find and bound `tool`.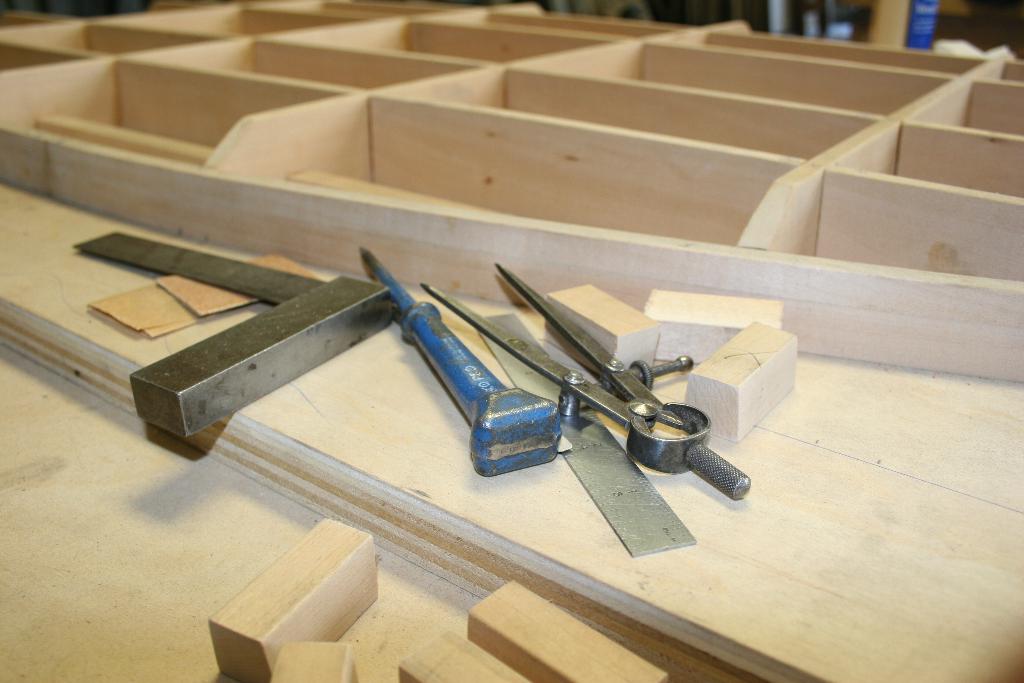
Bound: locate(424, 254, 758, 504).
